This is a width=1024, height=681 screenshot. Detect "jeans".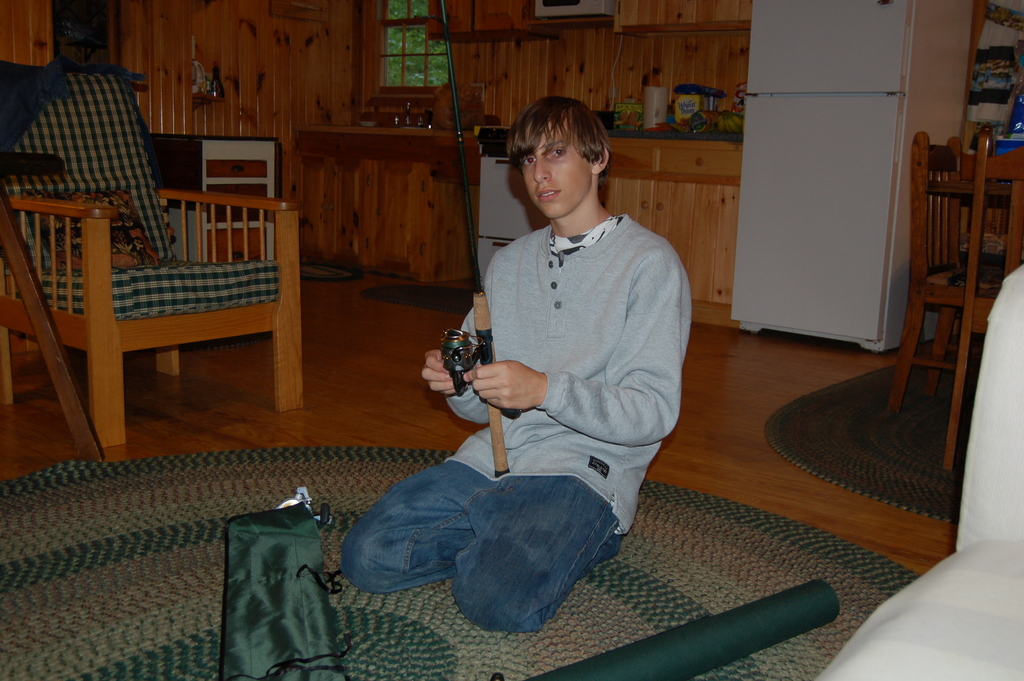
box=[344, 447, 646, 646].
